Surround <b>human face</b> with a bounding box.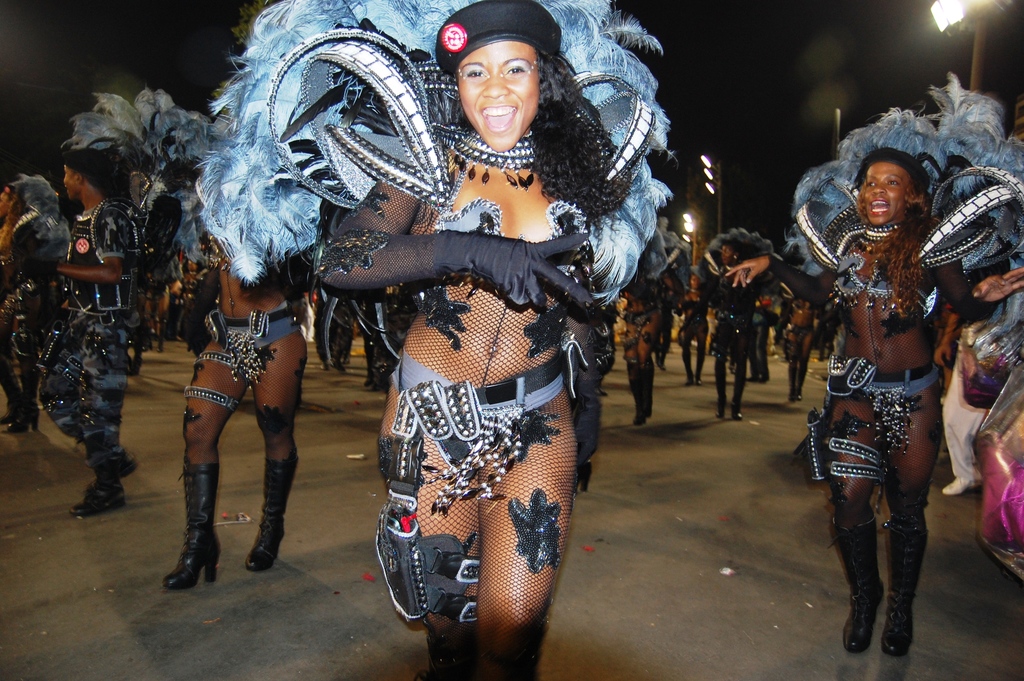
Rect(863, 161, 908, 229).
